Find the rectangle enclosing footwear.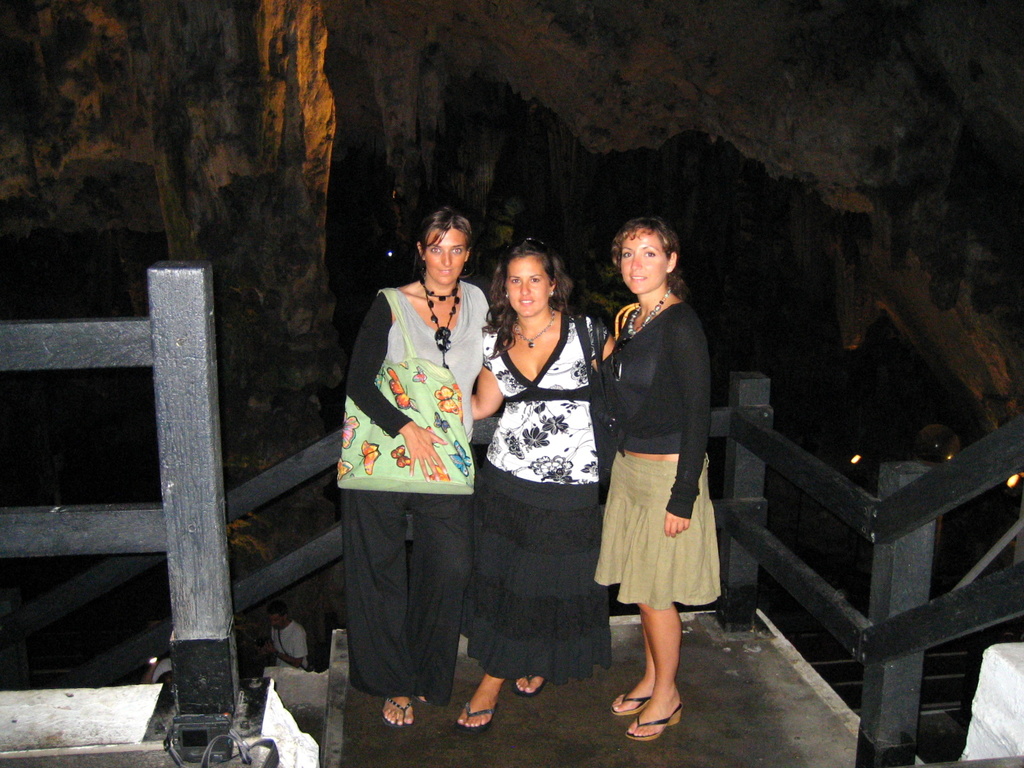
detection(621, 699, 685, 744).
